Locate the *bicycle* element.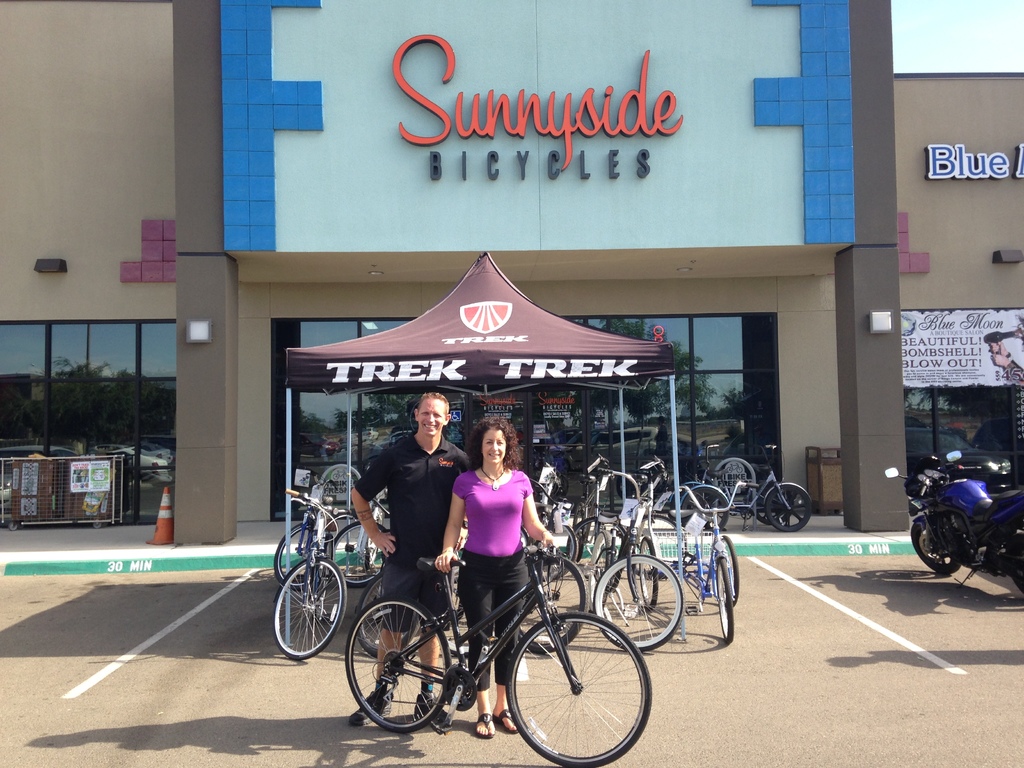
Element bbox: bbox=(687, 479, 746, 606).
